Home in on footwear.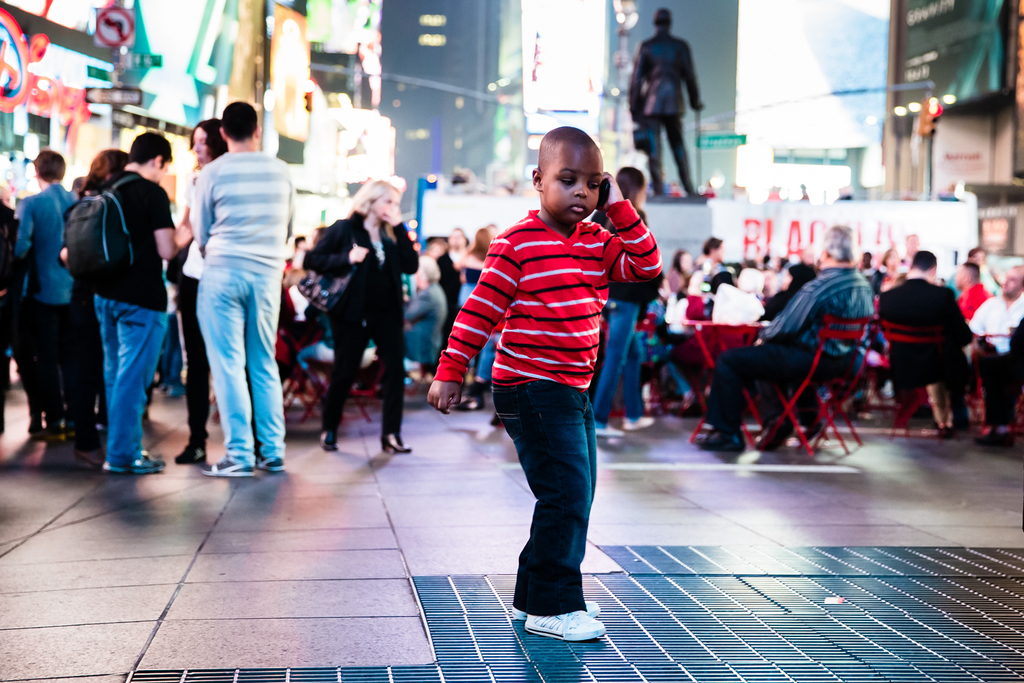
Homed in at <box>519,594,610,658</box>.
